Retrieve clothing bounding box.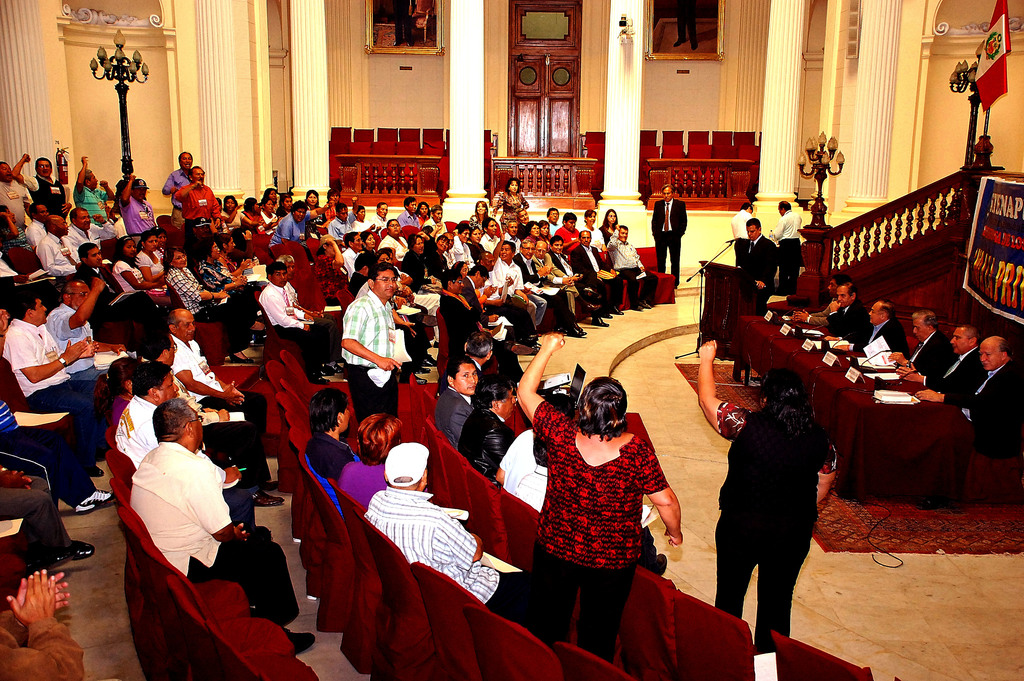
Bounding box: (x1=340, y1=248, x2=359, y2=273).
